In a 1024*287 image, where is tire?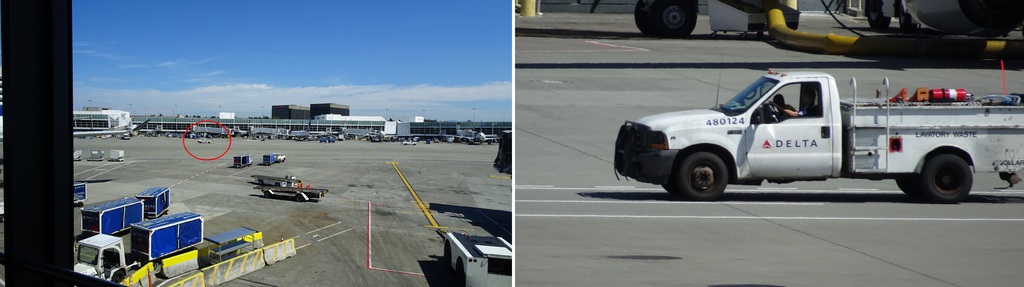
bbox=[267, 190, 271, 196].
